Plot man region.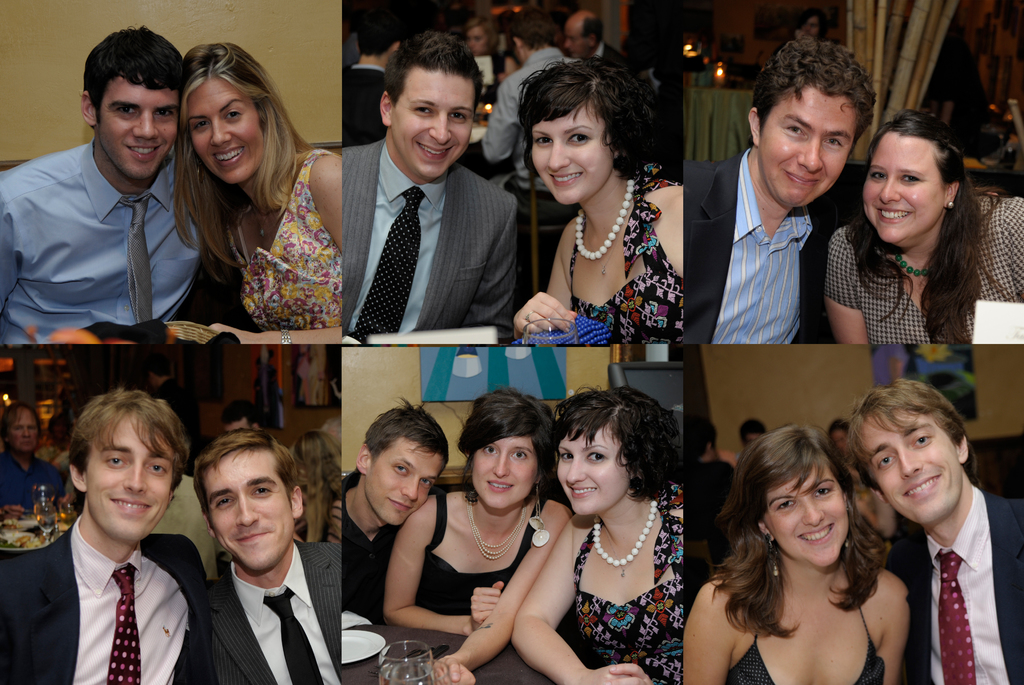
Plotted at 684:38:872:345.
